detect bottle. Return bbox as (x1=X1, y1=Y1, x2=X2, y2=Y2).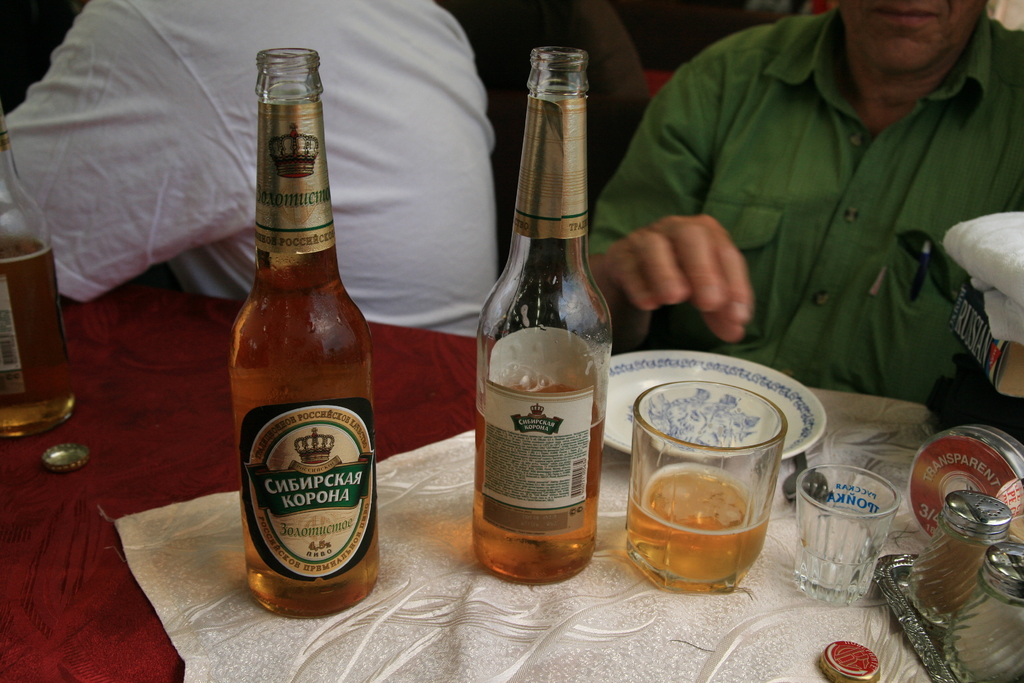
(x1=223, y1=41, x2=378, y2=625).
